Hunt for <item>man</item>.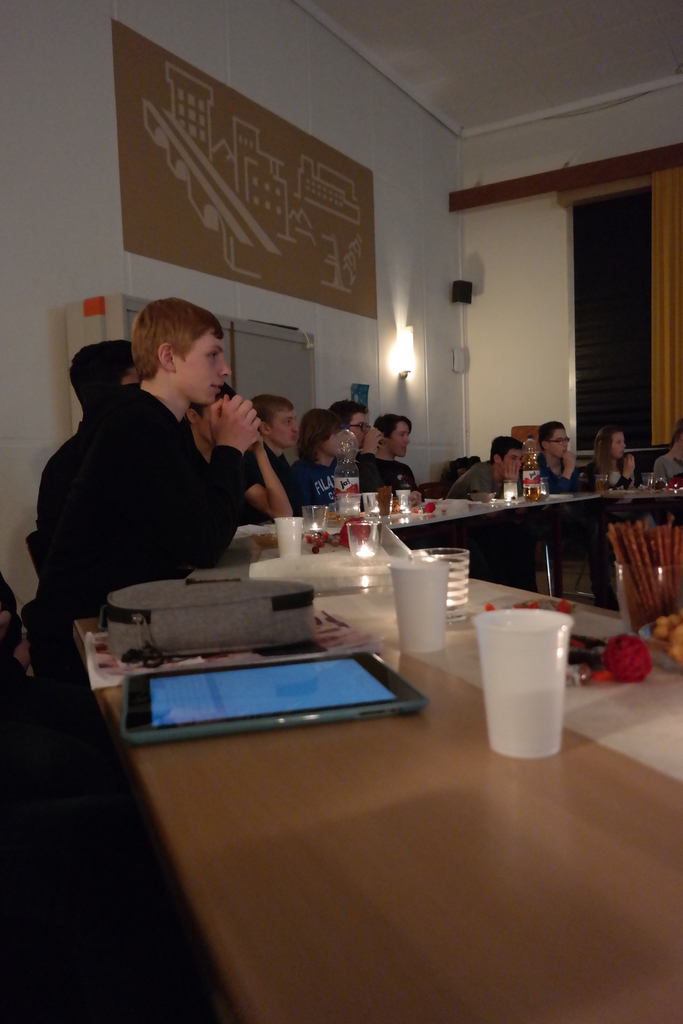
Hunted down at <box>91,277,281,560</box>.
